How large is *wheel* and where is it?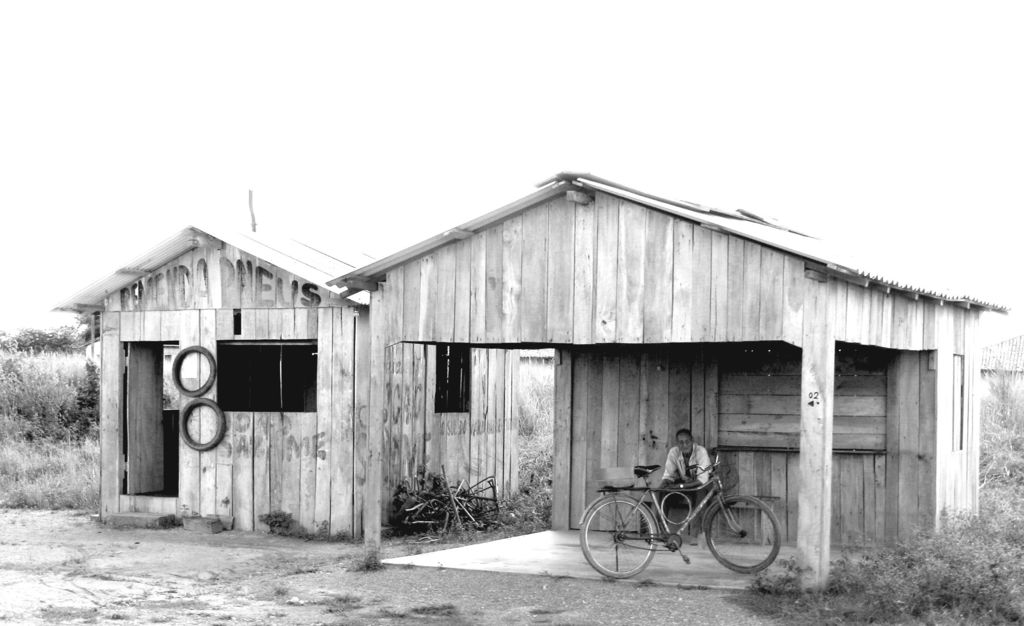
Bounding box: rect(710, 508, 781, 575).
